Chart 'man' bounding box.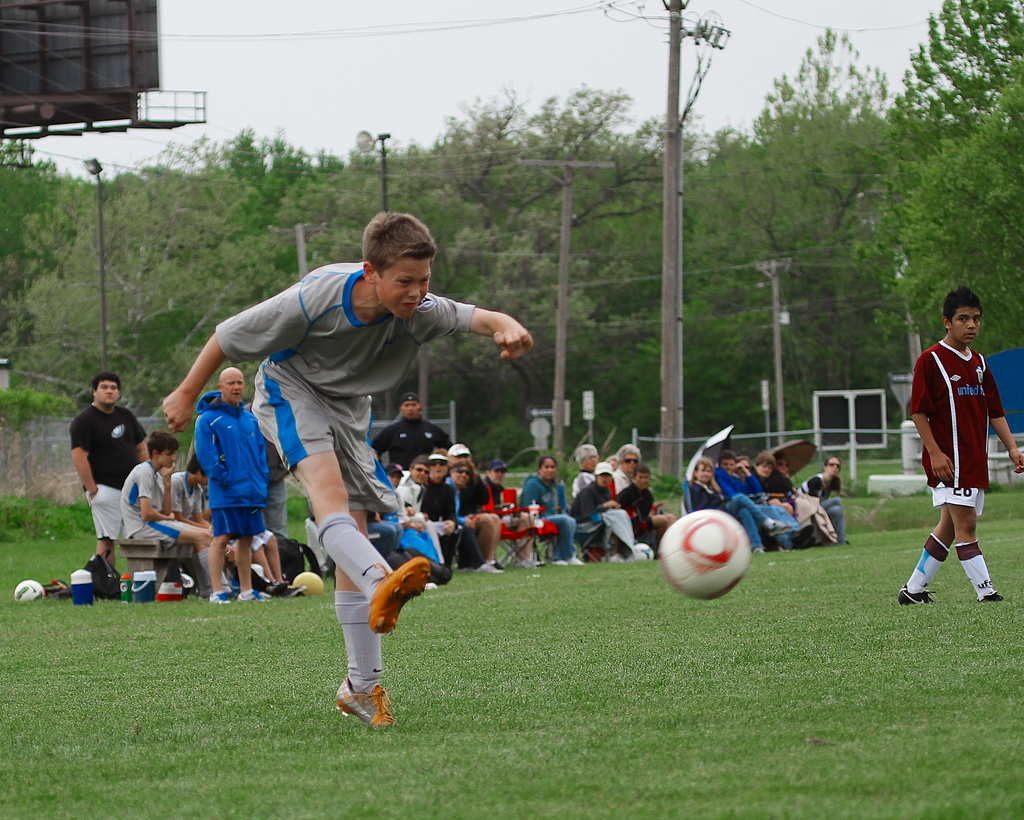
Charted: <bbox>616, 445, 644, 494</bbox>.
